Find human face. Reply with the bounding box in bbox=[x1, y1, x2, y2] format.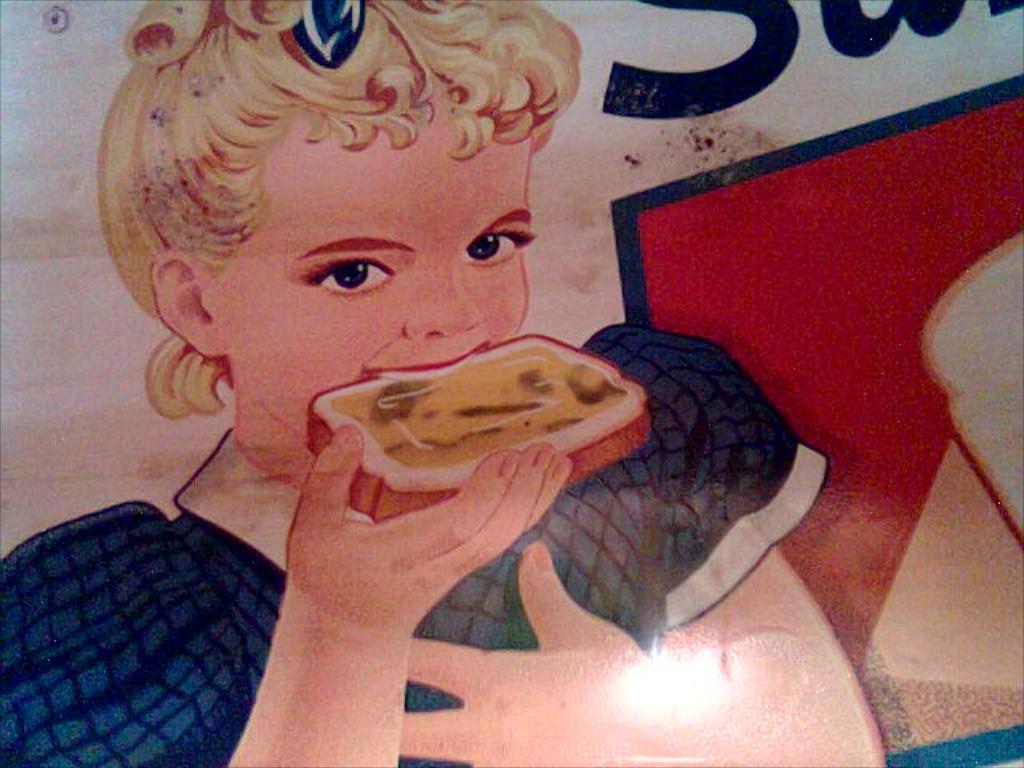
bbox=[192, 136, 594, 488].
